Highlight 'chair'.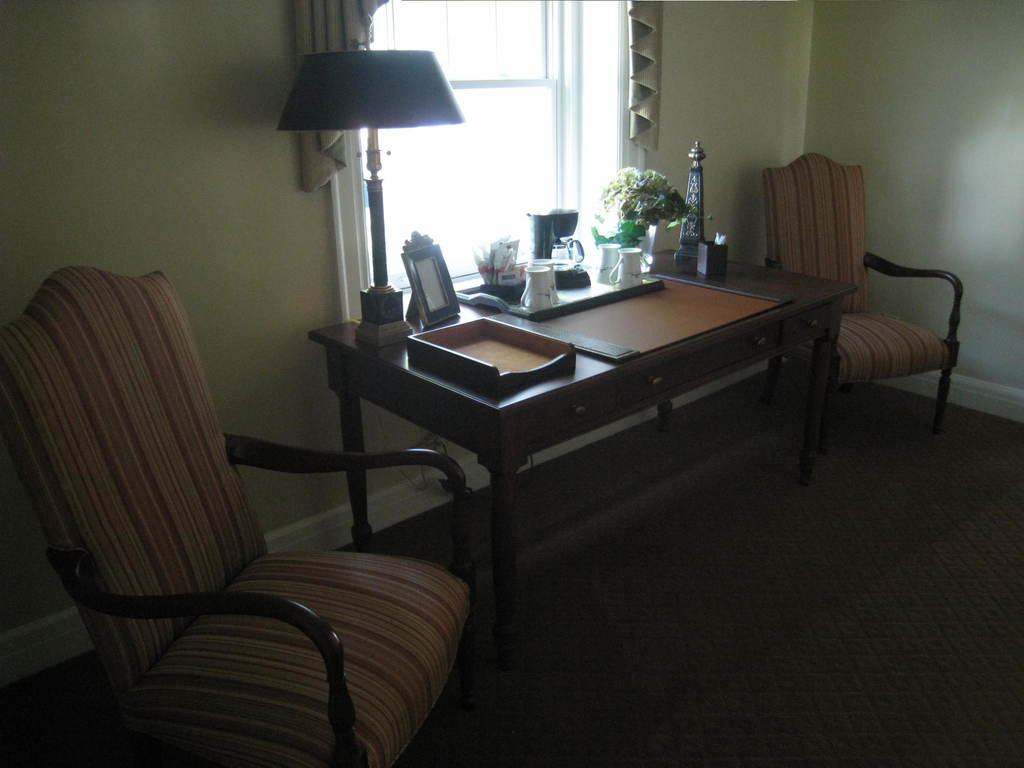
Highlighted region: 764:150:959:458.
